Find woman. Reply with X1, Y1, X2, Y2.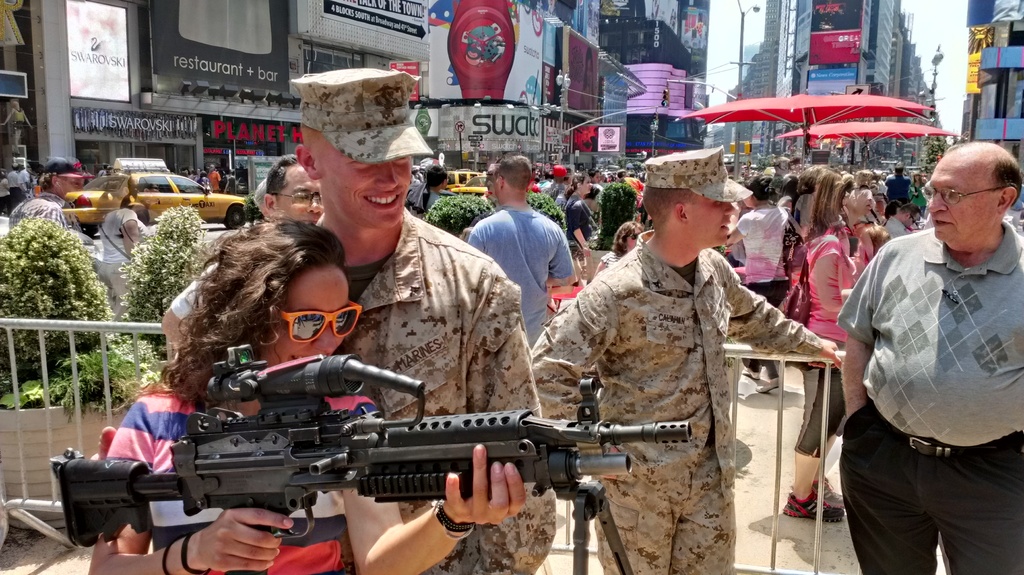
721, 177, 799, 396.
